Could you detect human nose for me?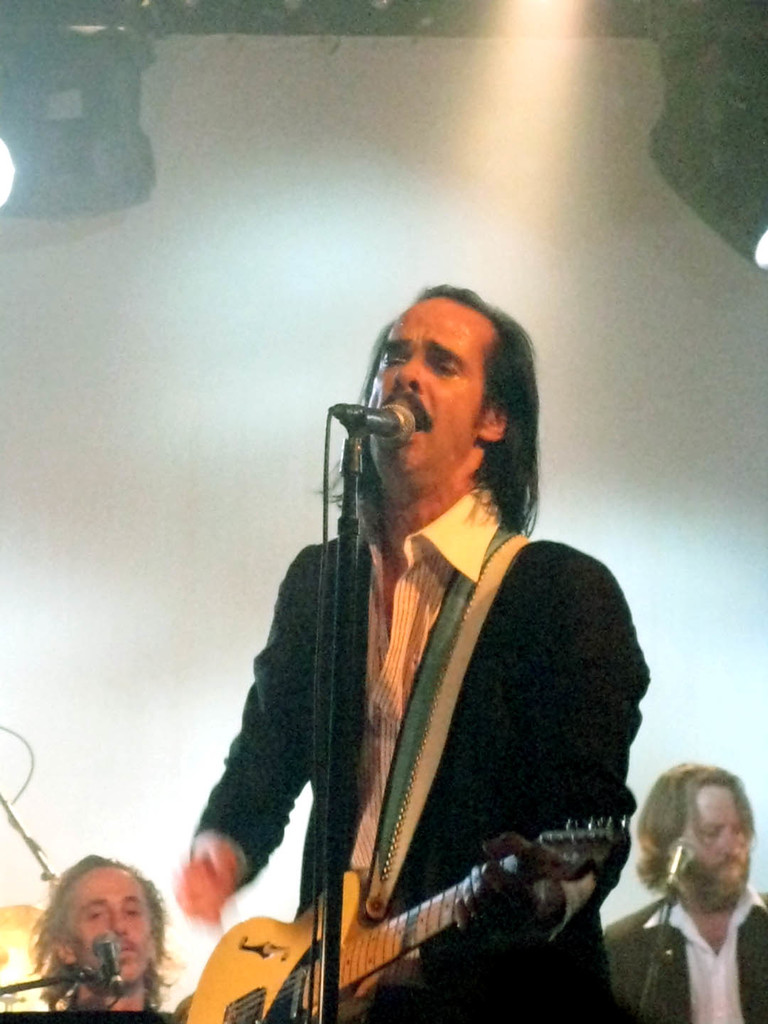
Detection result: left=390, top=360, right=420, bottom=395.
